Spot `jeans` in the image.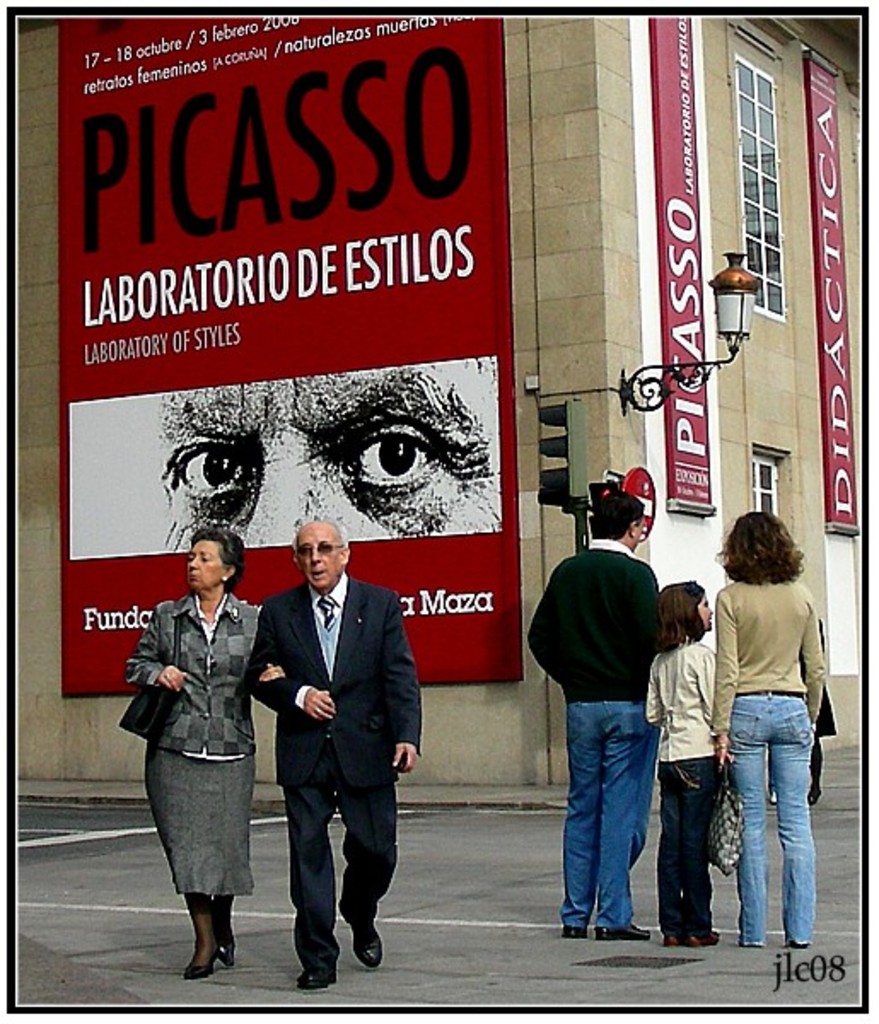
`jeans` found at 724/695/841/945.
